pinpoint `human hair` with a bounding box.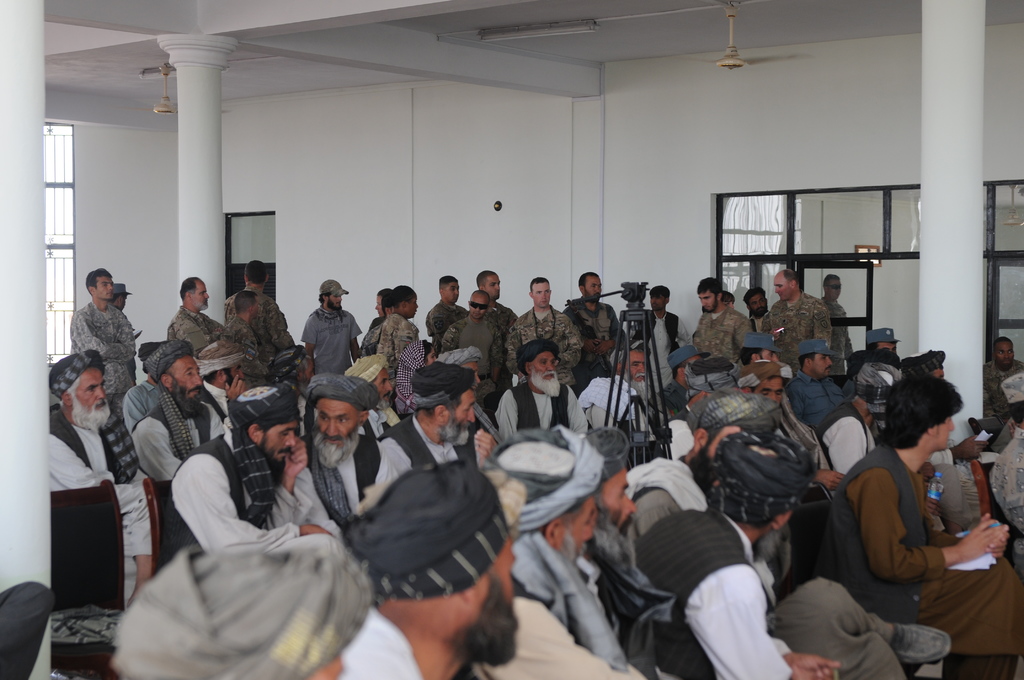
bbox=[787, 271, 803, 287].
